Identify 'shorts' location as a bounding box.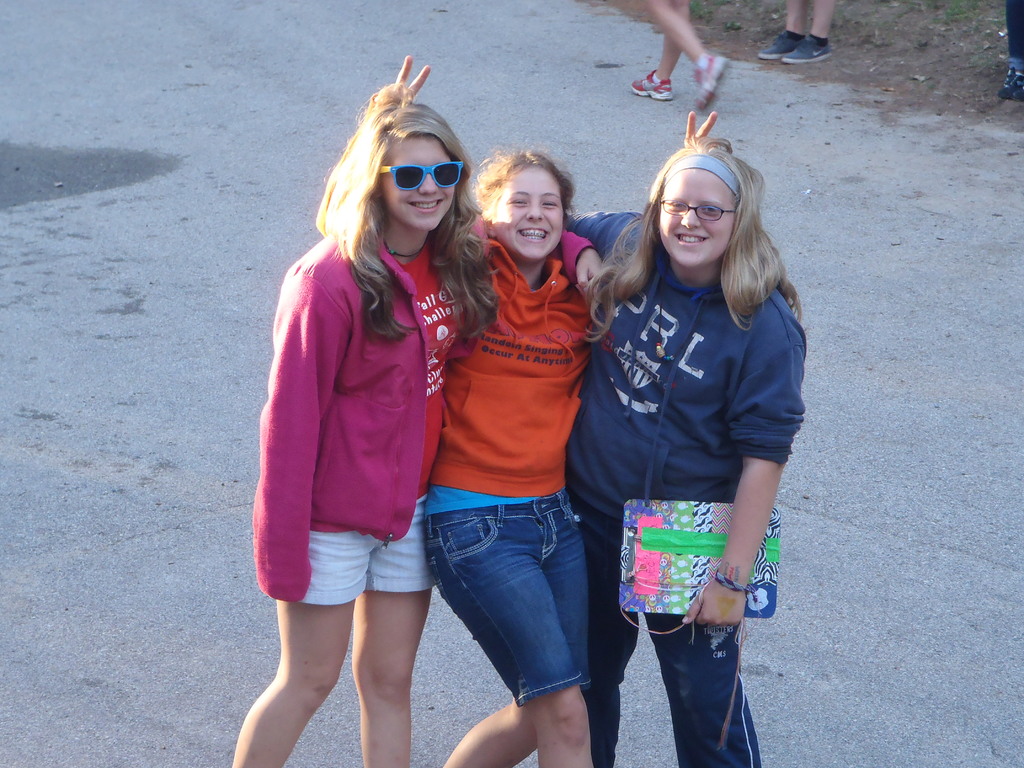
<bbox>278, 539, 443, 598</bbox>.
